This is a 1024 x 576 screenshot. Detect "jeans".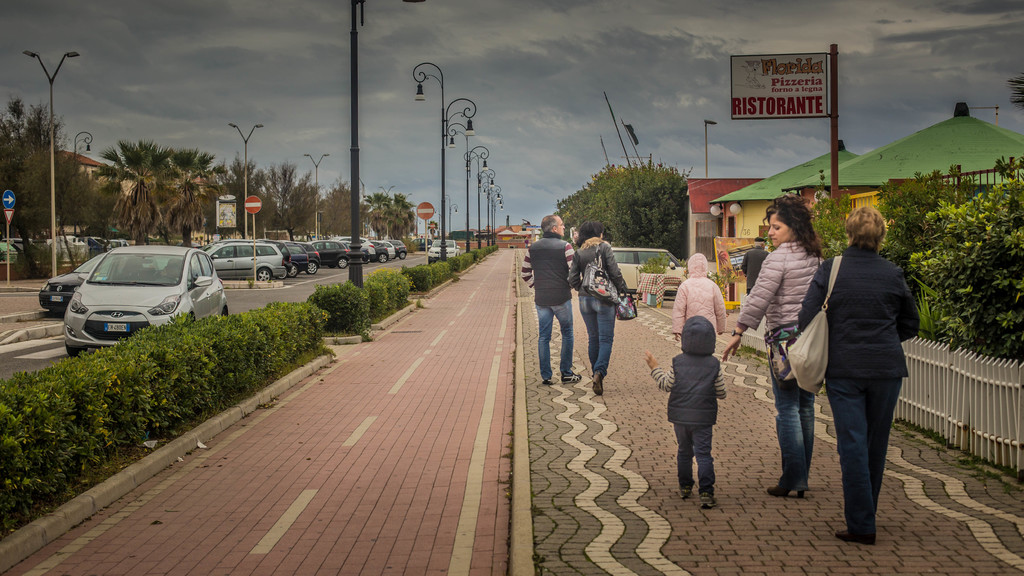
x1=535 y1=297 x2=573 y2=382.
